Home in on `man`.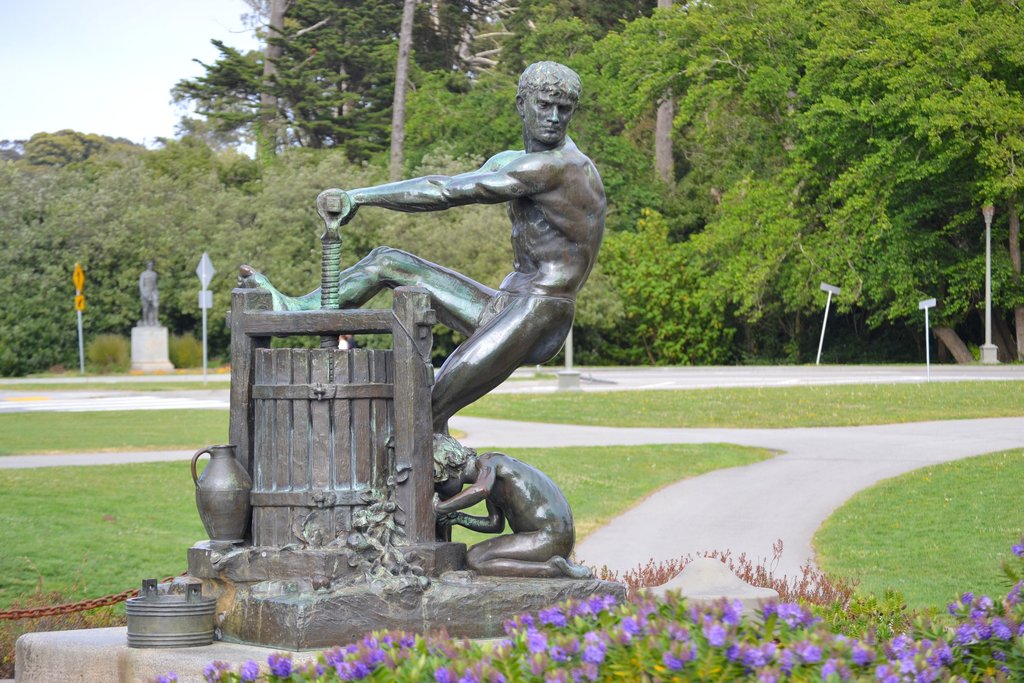
Homed in at (left=237, top=61, right=605, bottom=432).
